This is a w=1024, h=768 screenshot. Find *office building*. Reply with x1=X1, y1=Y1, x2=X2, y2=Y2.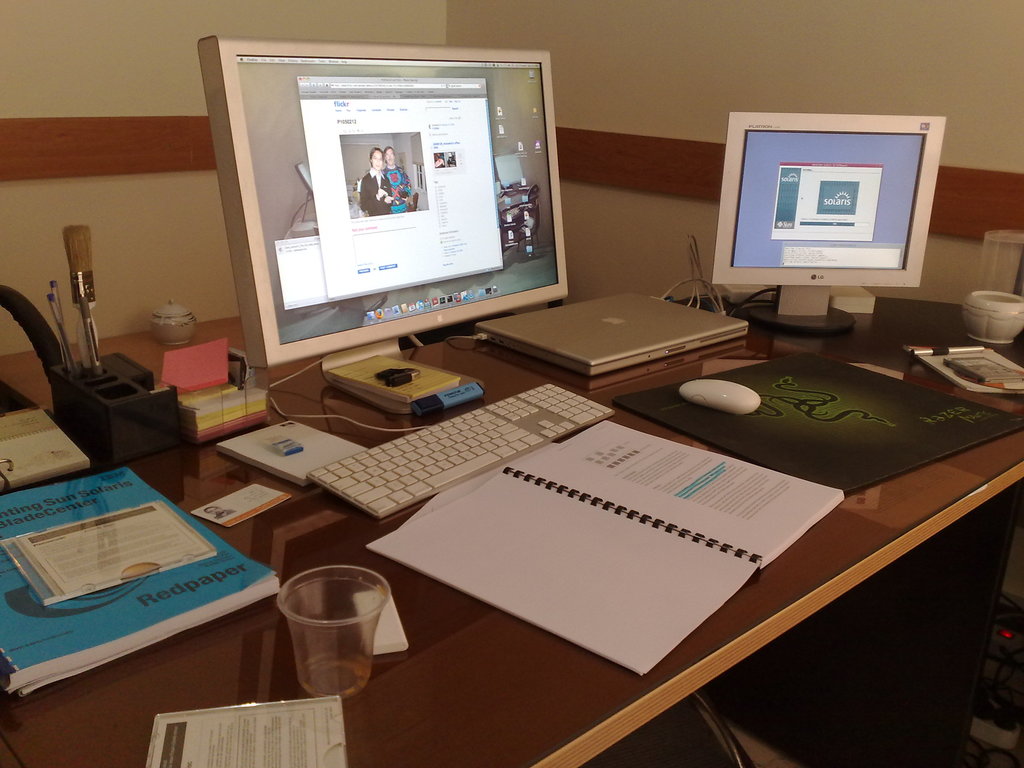
x1=49, y1=0, x2=1007, y2=767.
